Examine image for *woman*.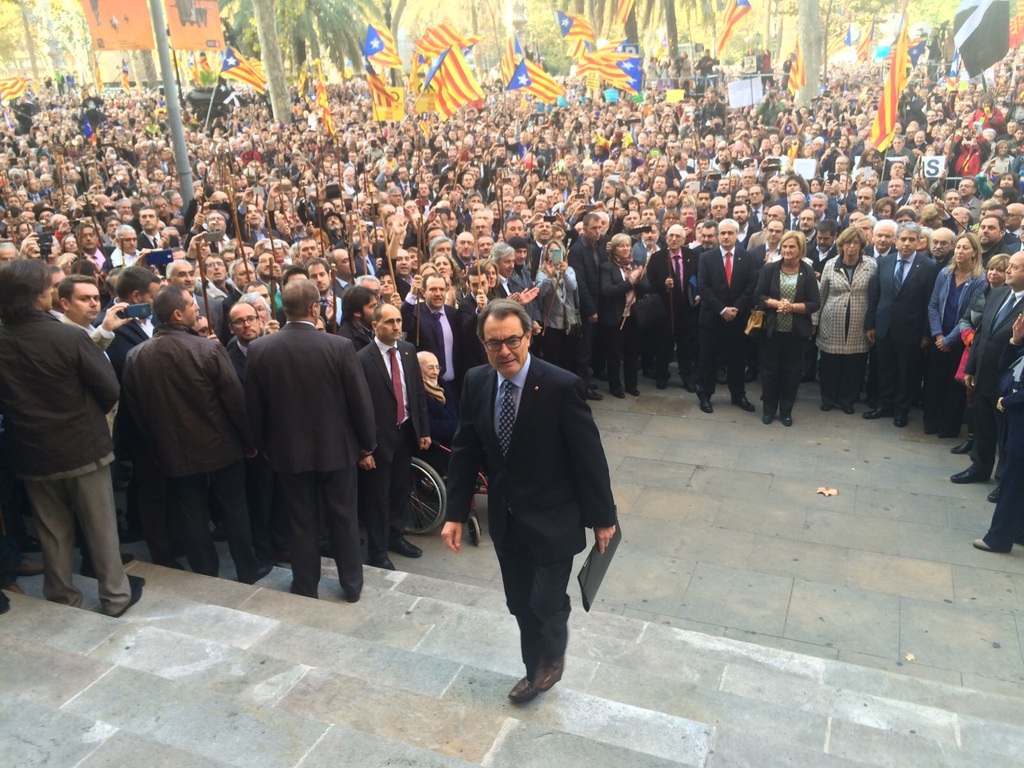
Examination result: <bbox>992, 168, 1020, 193</bbox>.
